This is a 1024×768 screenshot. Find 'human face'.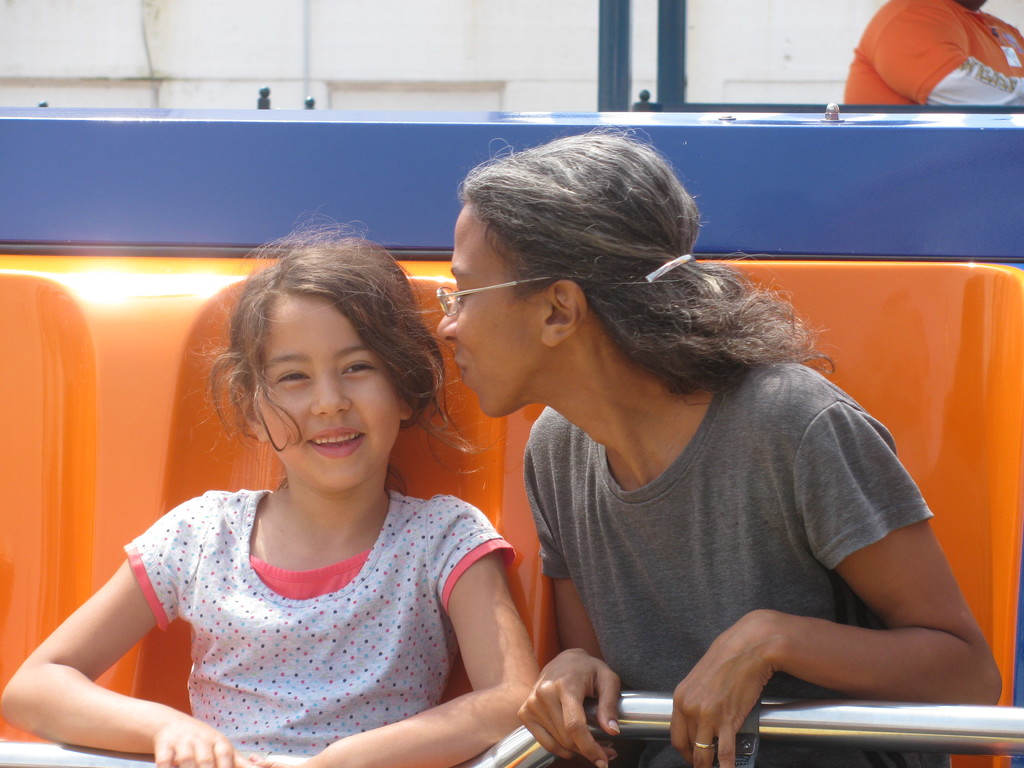
Bounding box: (436,202,536,415).
